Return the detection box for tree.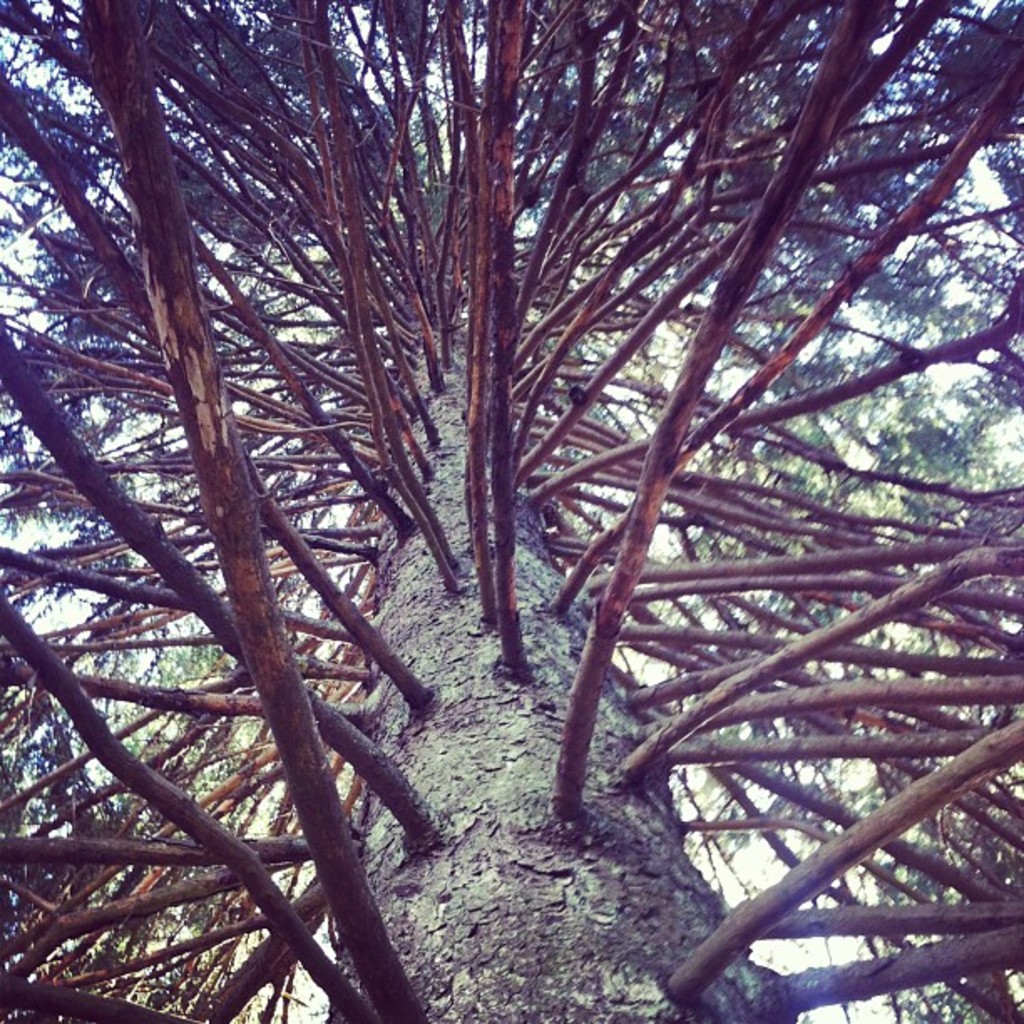
(0, 0, 1022, 1022).
